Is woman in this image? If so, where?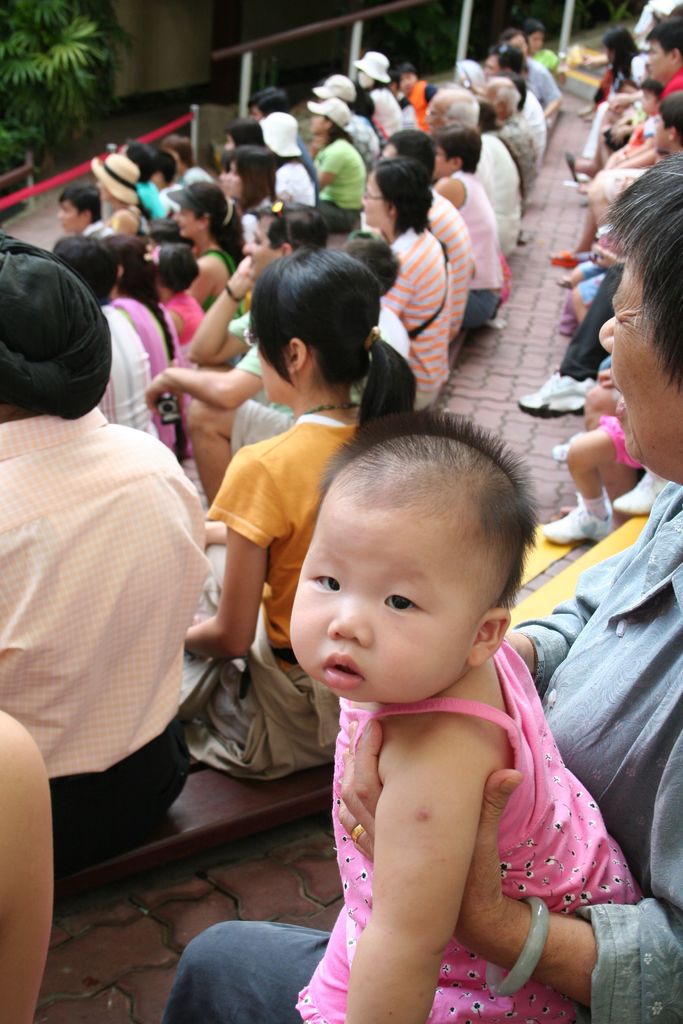
Yes, at (111, 232, 174, 444).
